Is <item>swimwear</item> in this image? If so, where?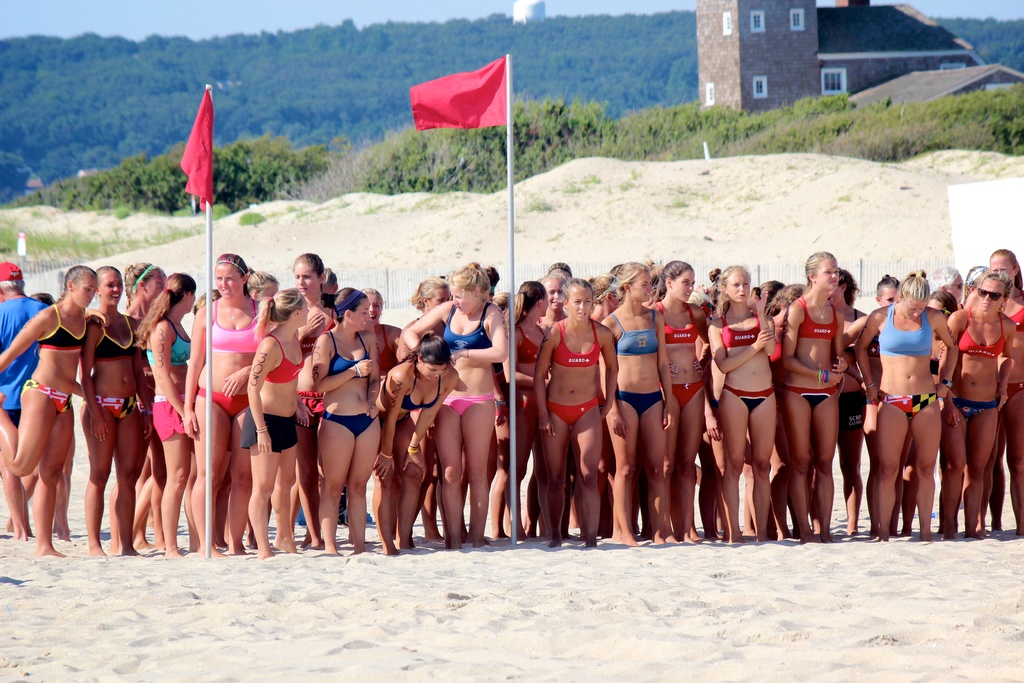
Yes, at [left=666, top=379, right=705, bottom=415].
